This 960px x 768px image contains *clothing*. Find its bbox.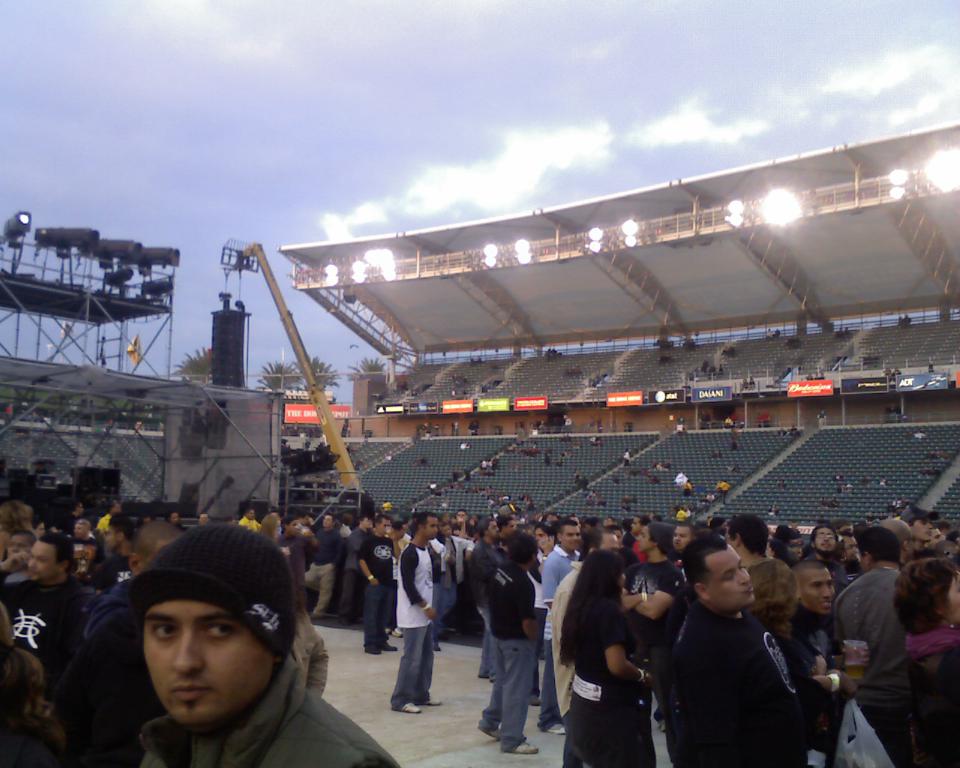
(x1=341, y1=524, x2=359, y2=631).
